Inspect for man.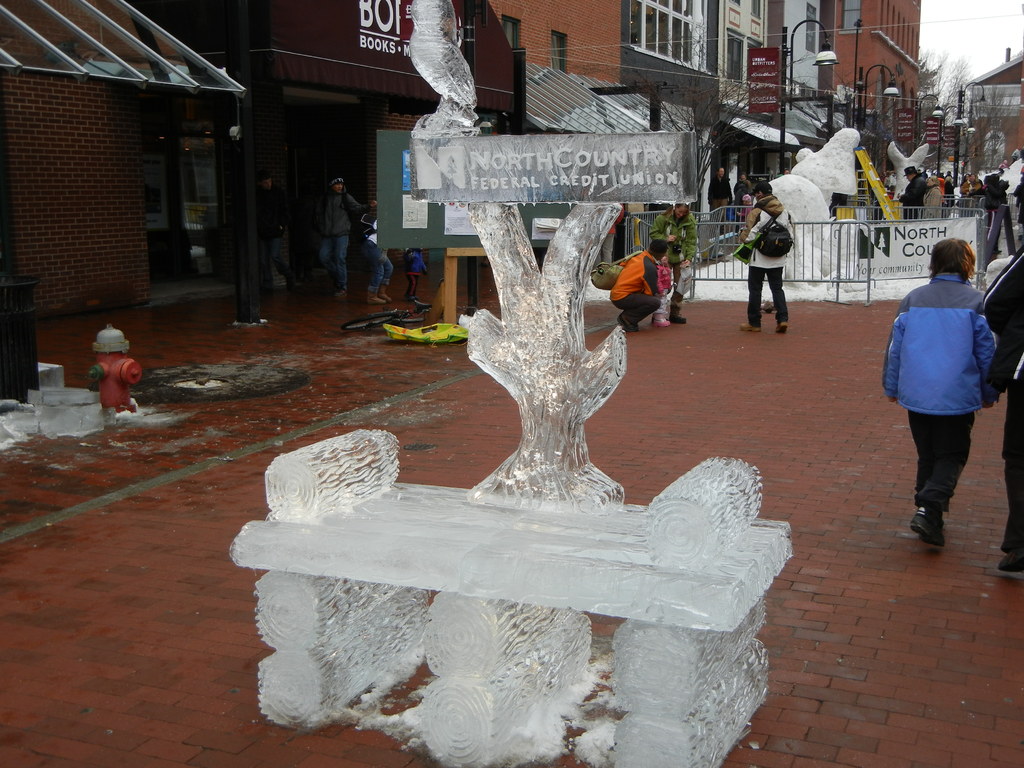
Inspection: left=316, top=176, right=375, bottom=296.
